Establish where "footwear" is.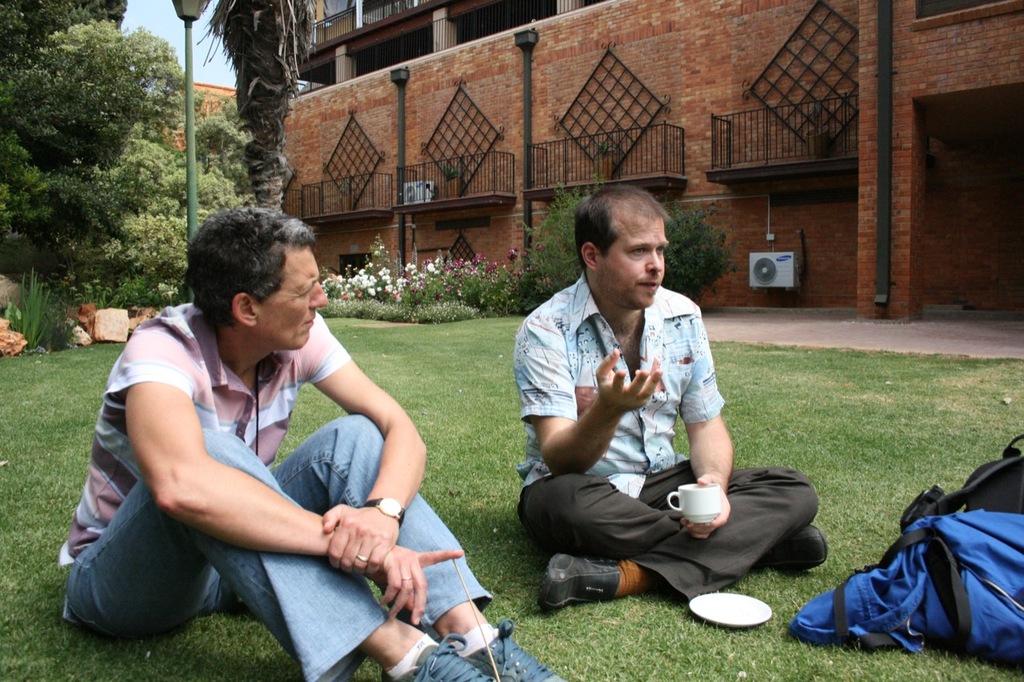
Established at 470, 616, 566, 681.
